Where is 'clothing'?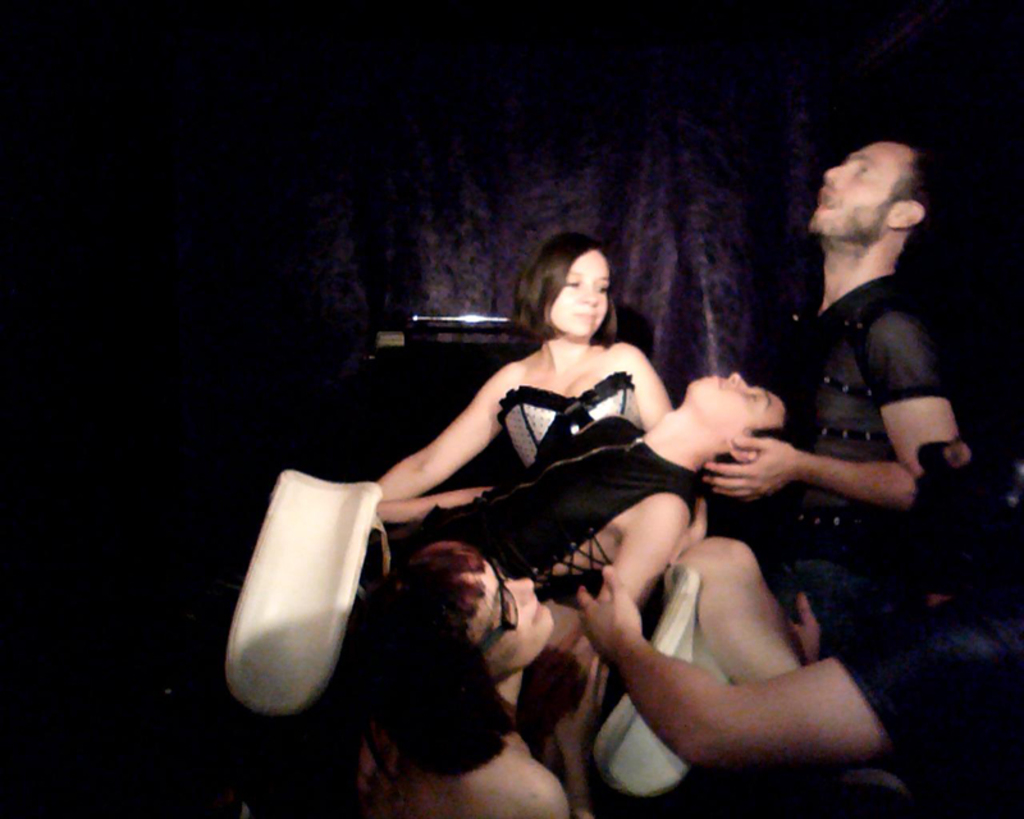
(735, 165, 978, 605).
